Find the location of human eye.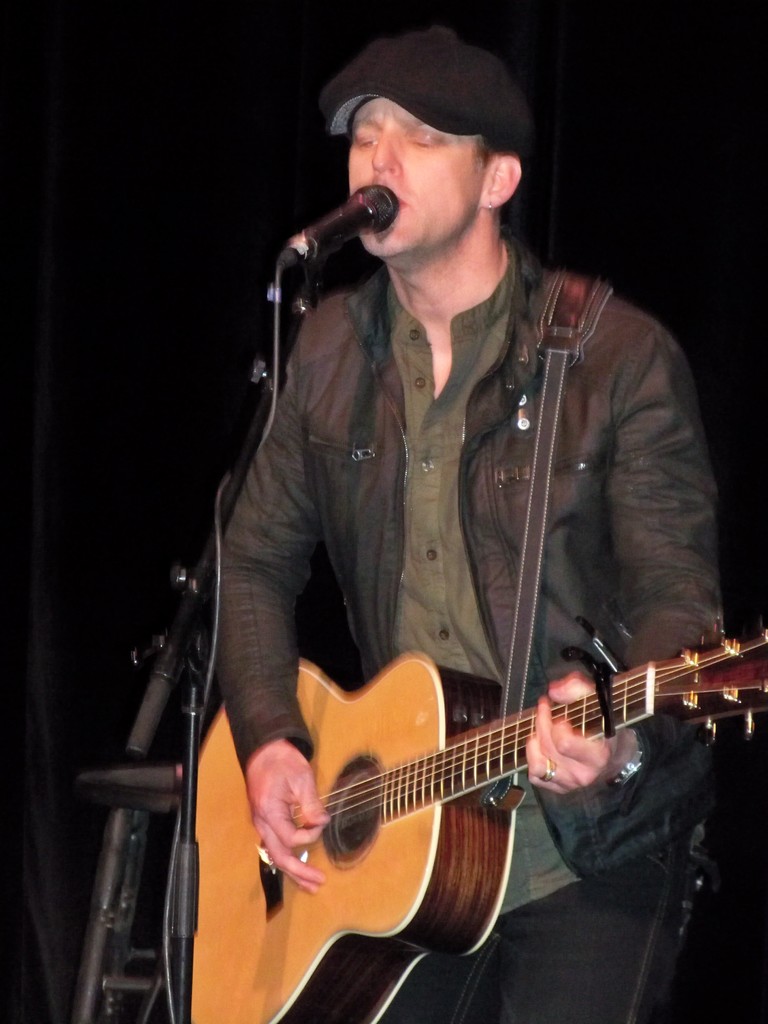
Location: bbox=[358, 132, 381, 153].
